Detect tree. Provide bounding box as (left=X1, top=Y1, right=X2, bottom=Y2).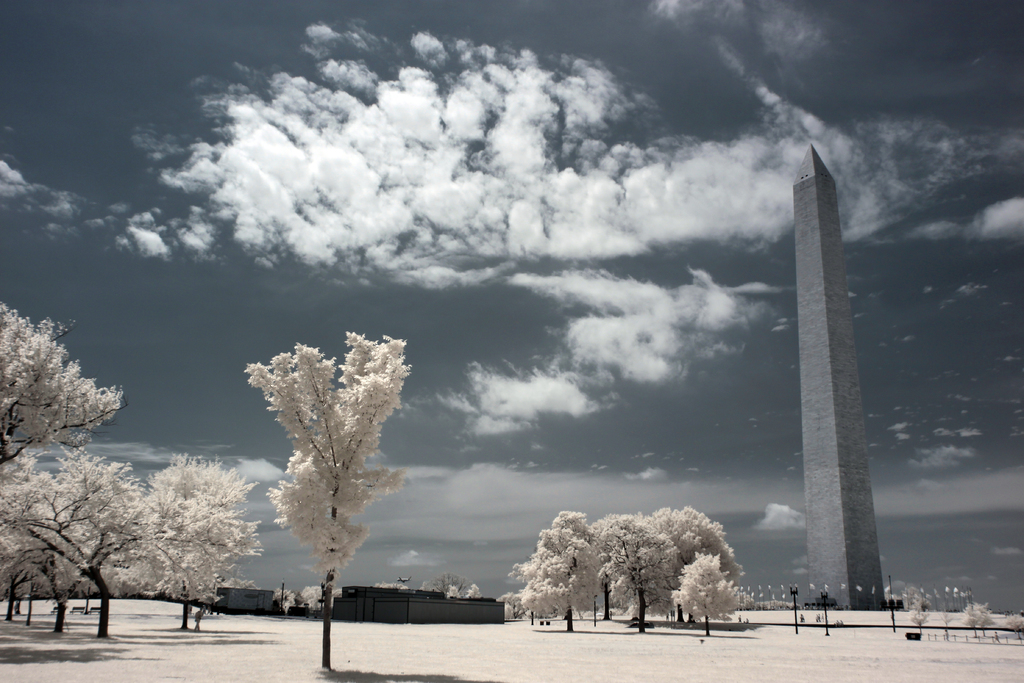
(left=910, top=589, right=931, bottom=636).
